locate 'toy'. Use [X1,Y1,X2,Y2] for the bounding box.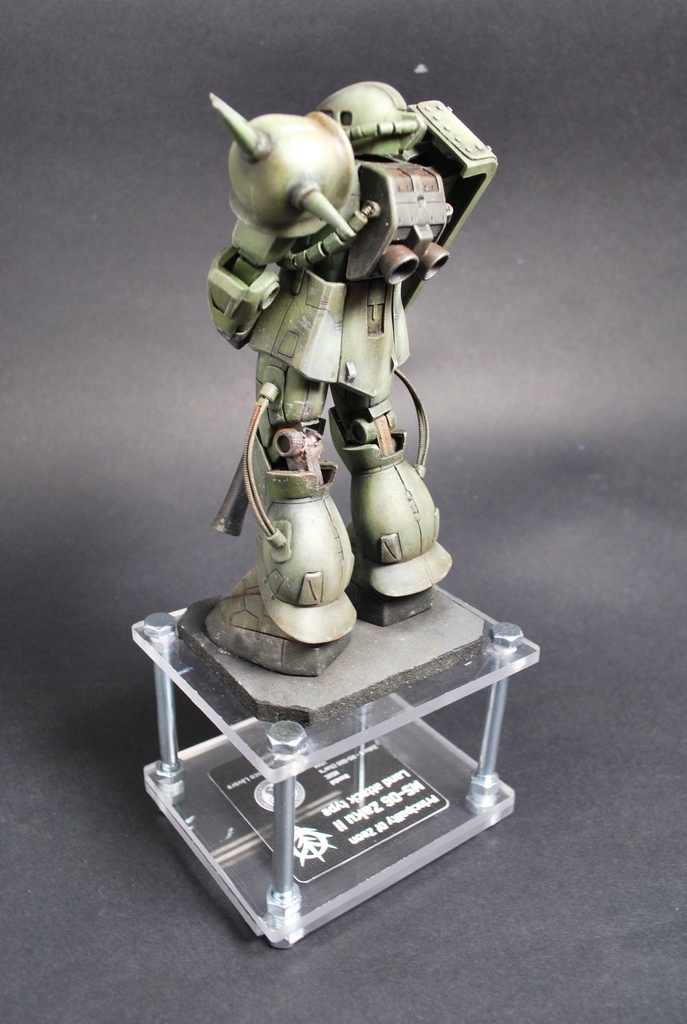
[146,44,514,677].
